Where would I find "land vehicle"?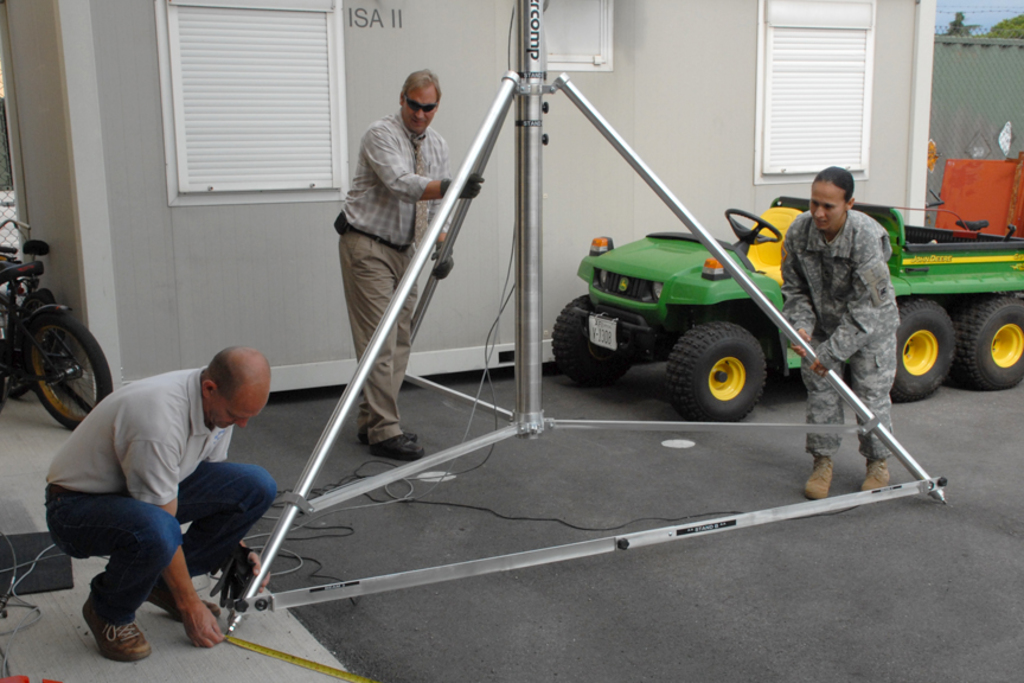
At box=[0, 241, 113, 430].
